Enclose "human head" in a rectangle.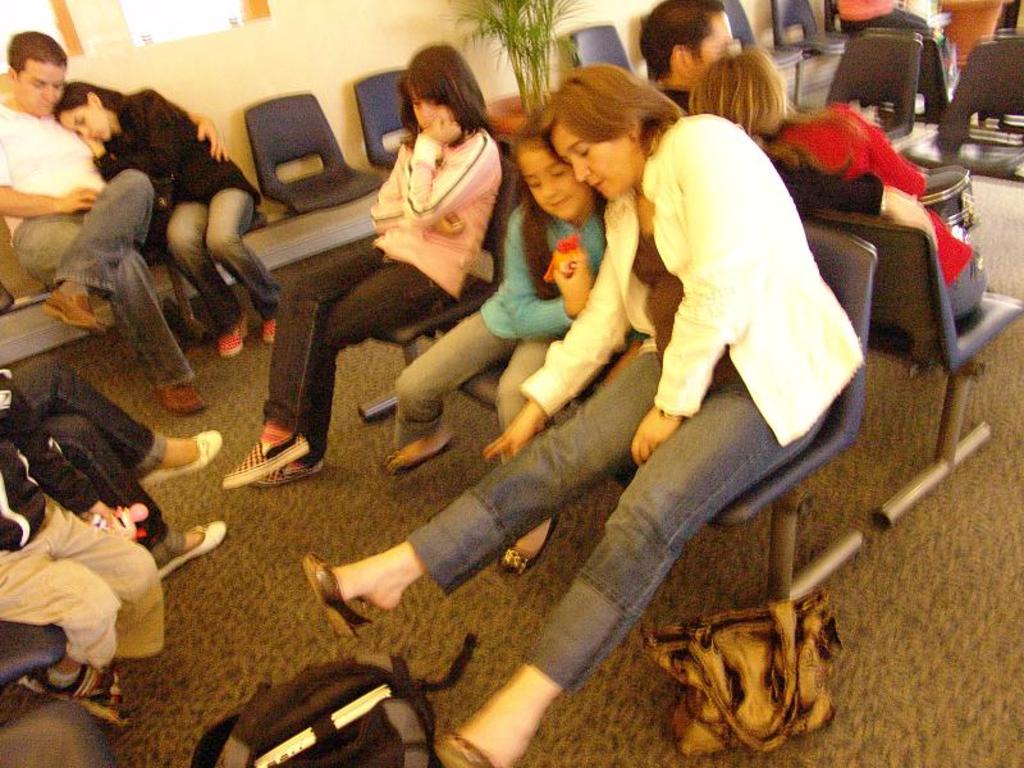
645, 0, 739, 78.
